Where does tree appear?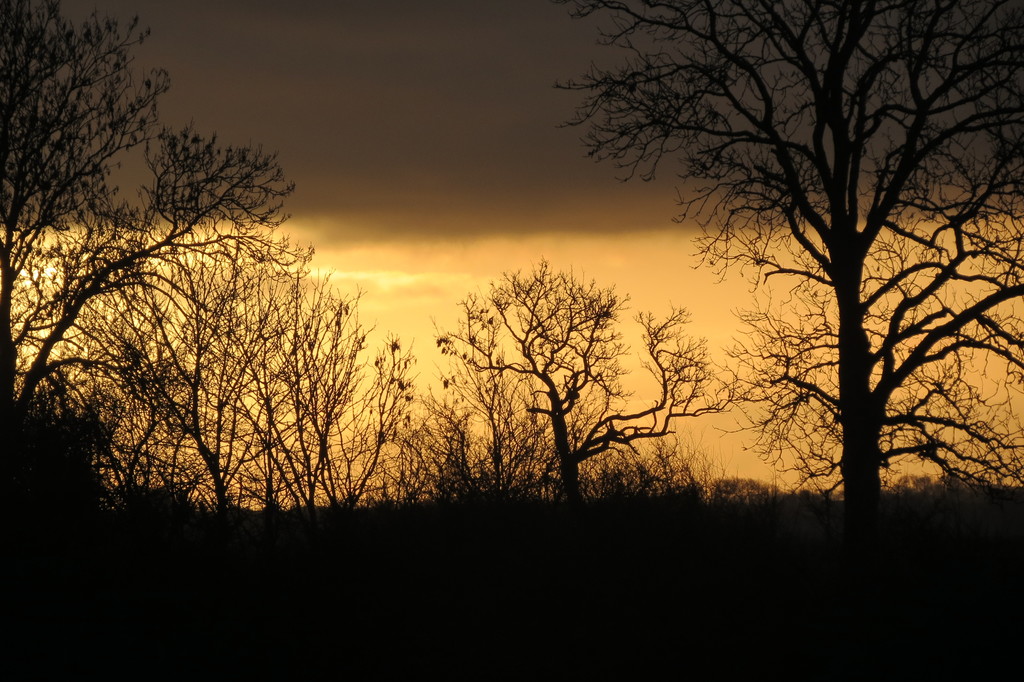
Appears at {"left": 0, "top": 0, "right": 317, "bottom": 508}.
